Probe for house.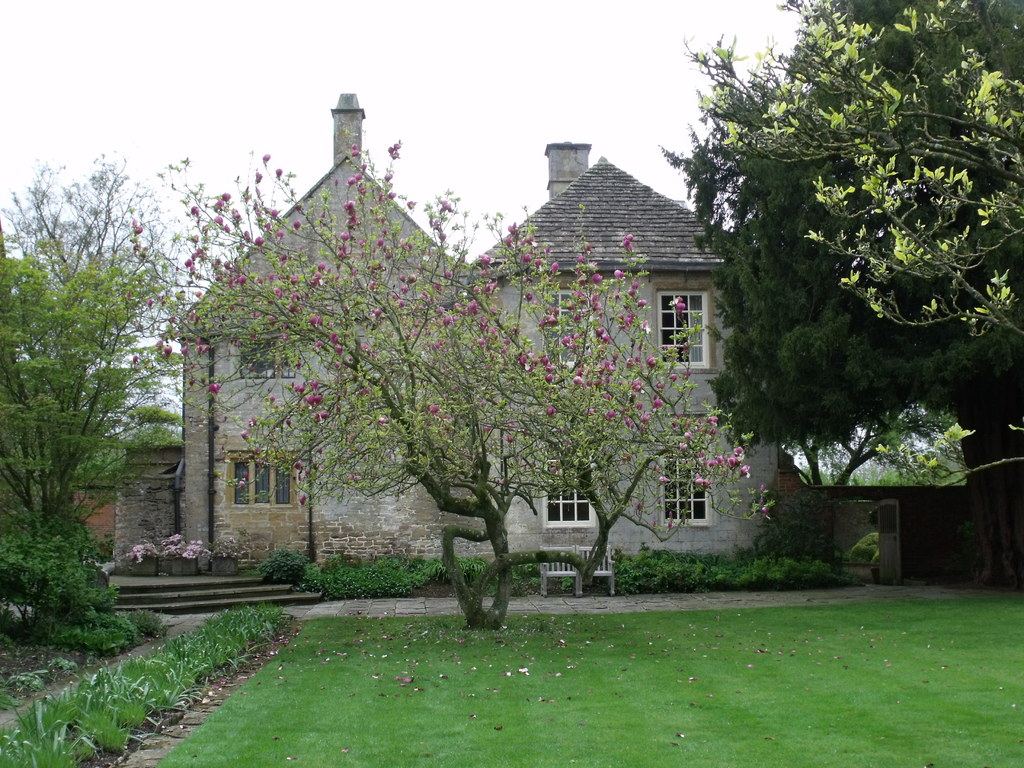
Probe result: left=162, top=128, right=780, bottom=606.
